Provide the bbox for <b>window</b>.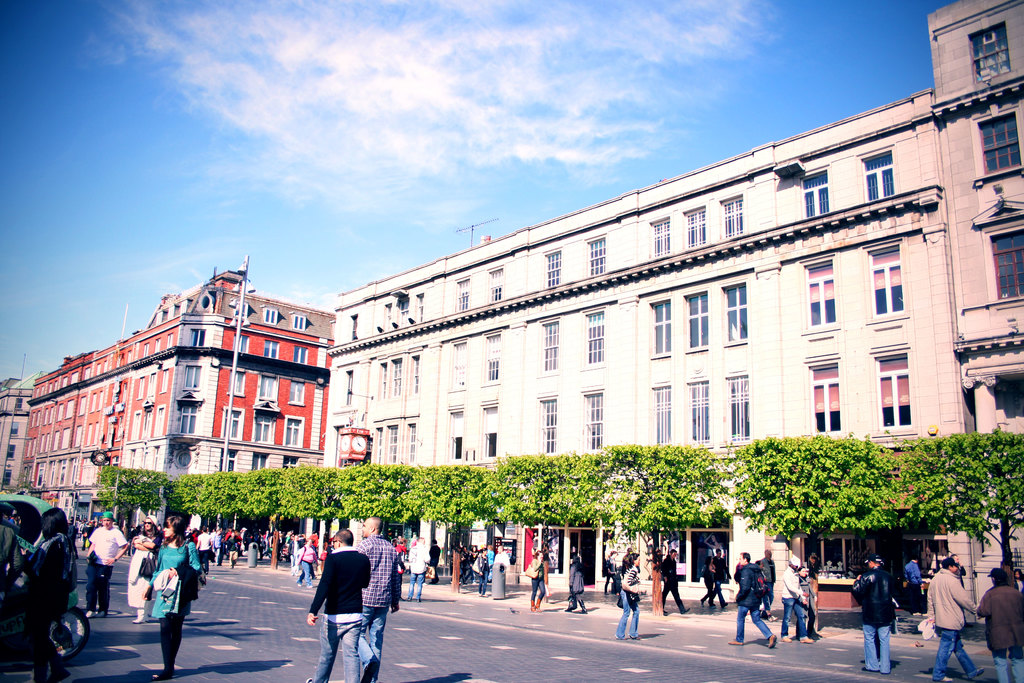
box=[729, 375, 754, 445].
